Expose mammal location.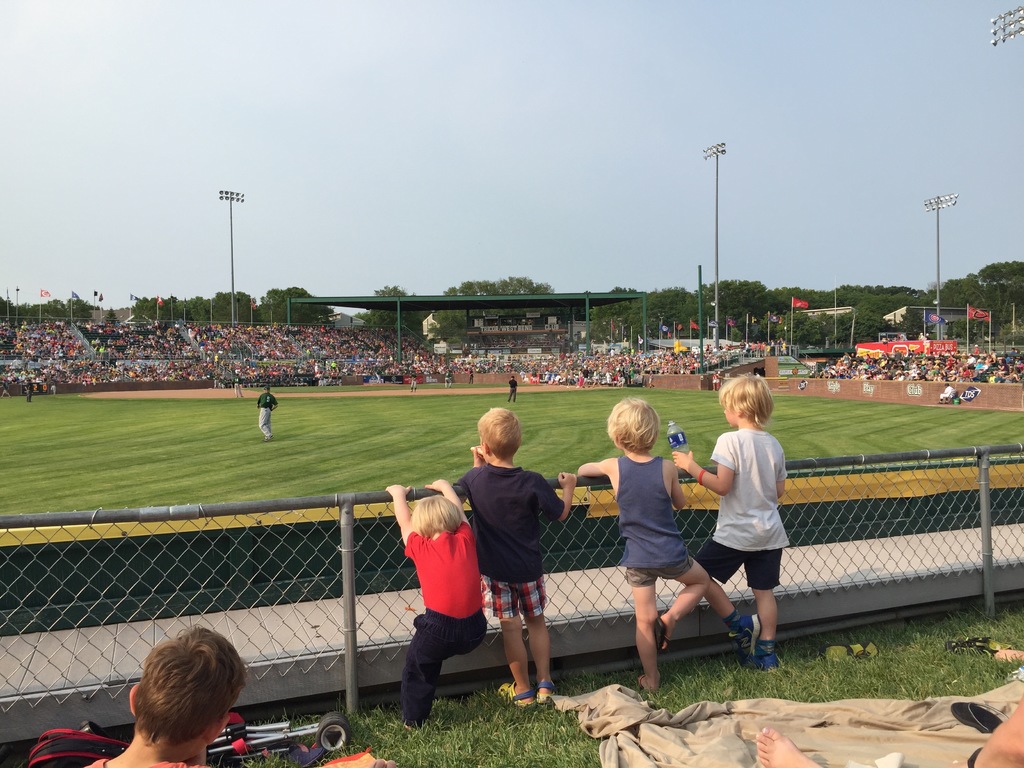
Exposed at [left=444, top=368, right=452, bottom=386].
